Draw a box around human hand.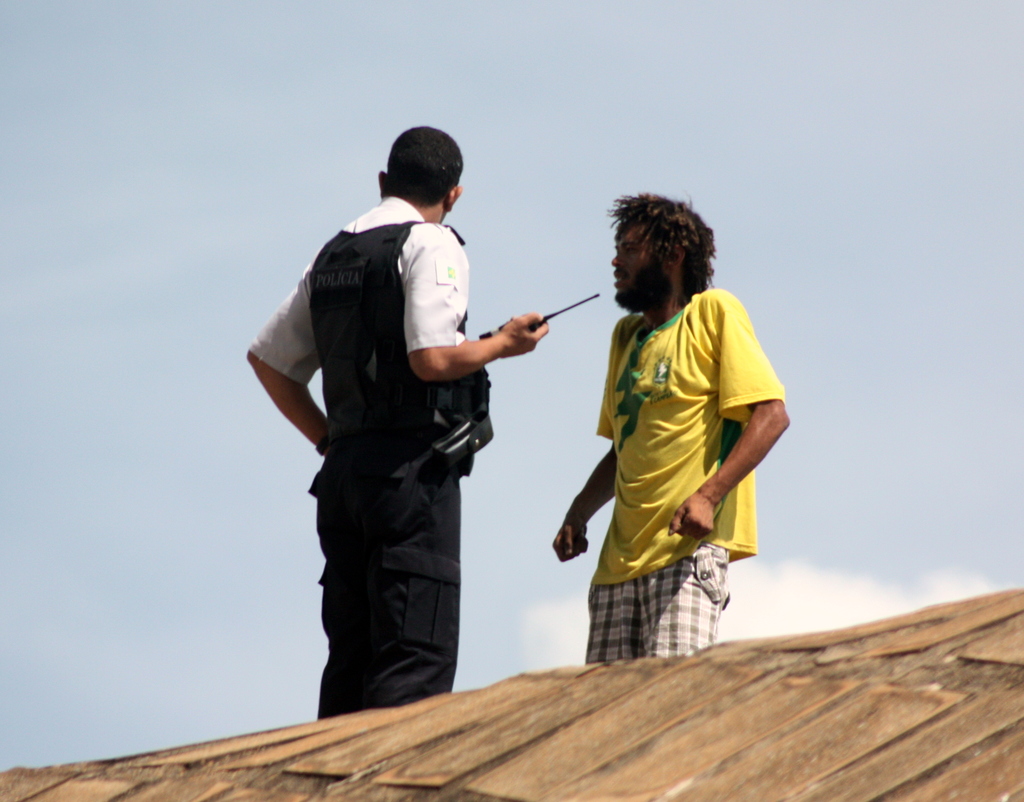
box(475, 300, 560, 378).
